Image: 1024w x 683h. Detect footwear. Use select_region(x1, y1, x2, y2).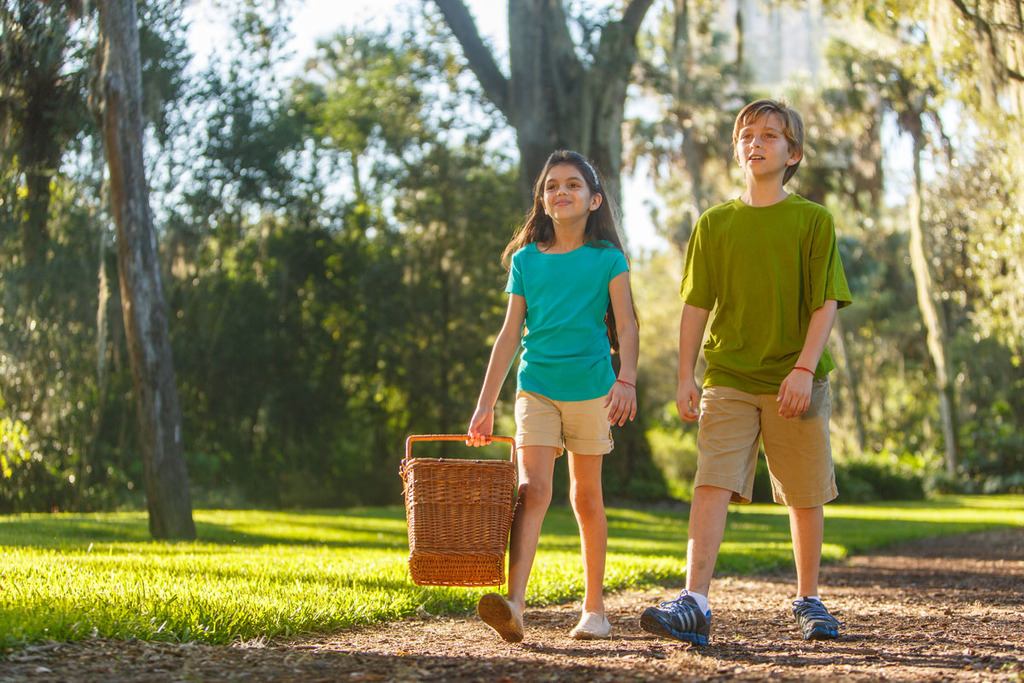
select_region(475, 593, 528, 645).
